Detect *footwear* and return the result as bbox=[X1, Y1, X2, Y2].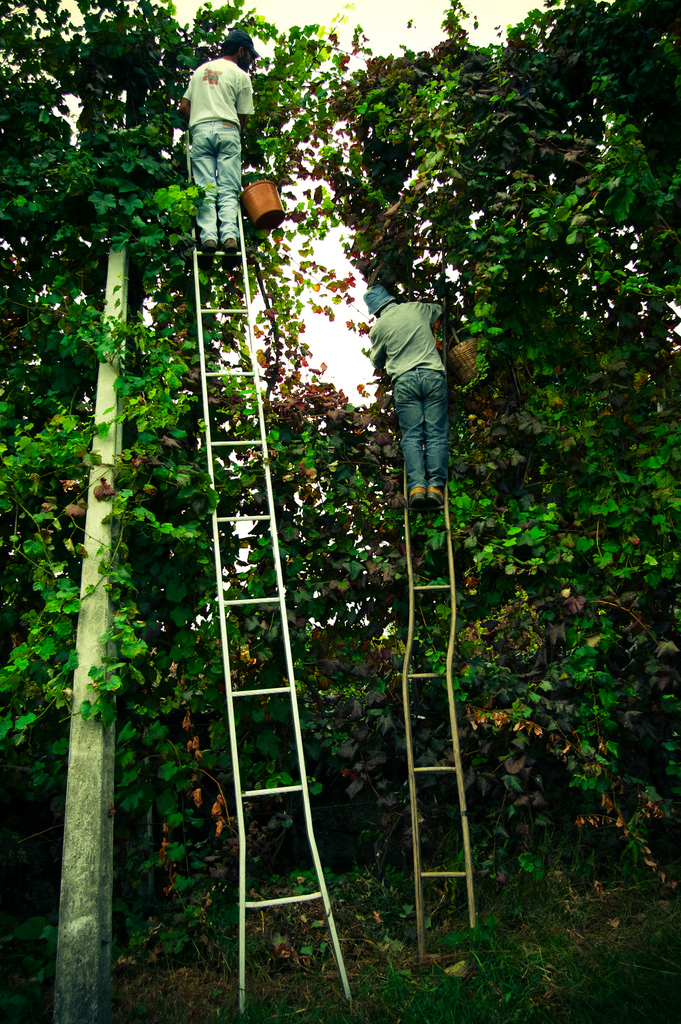
bbox=[423, 486, 438, 512].
